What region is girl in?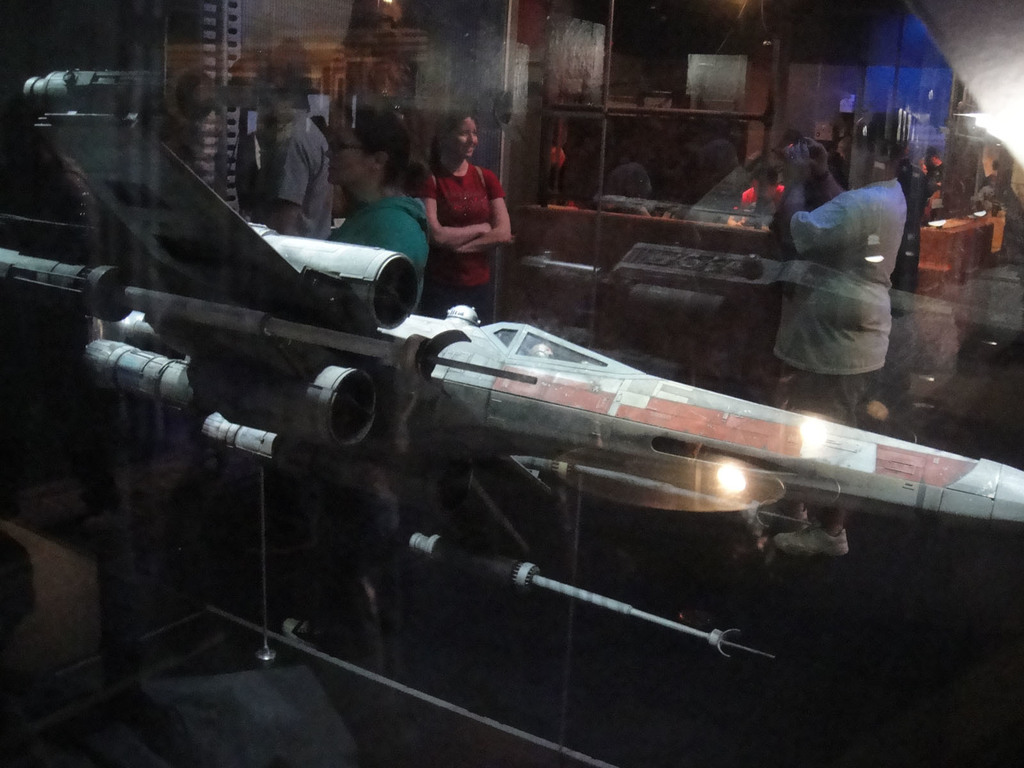
[772,105,893,444].
